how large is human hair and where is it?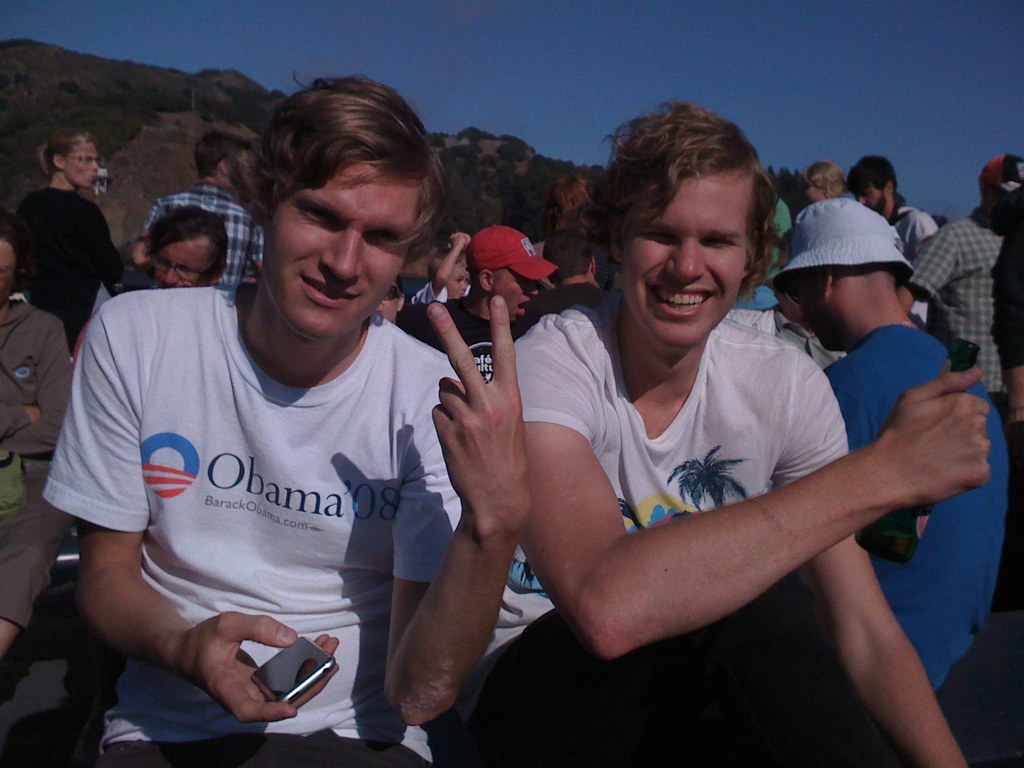
Bounding box: 492/264/505/282.
